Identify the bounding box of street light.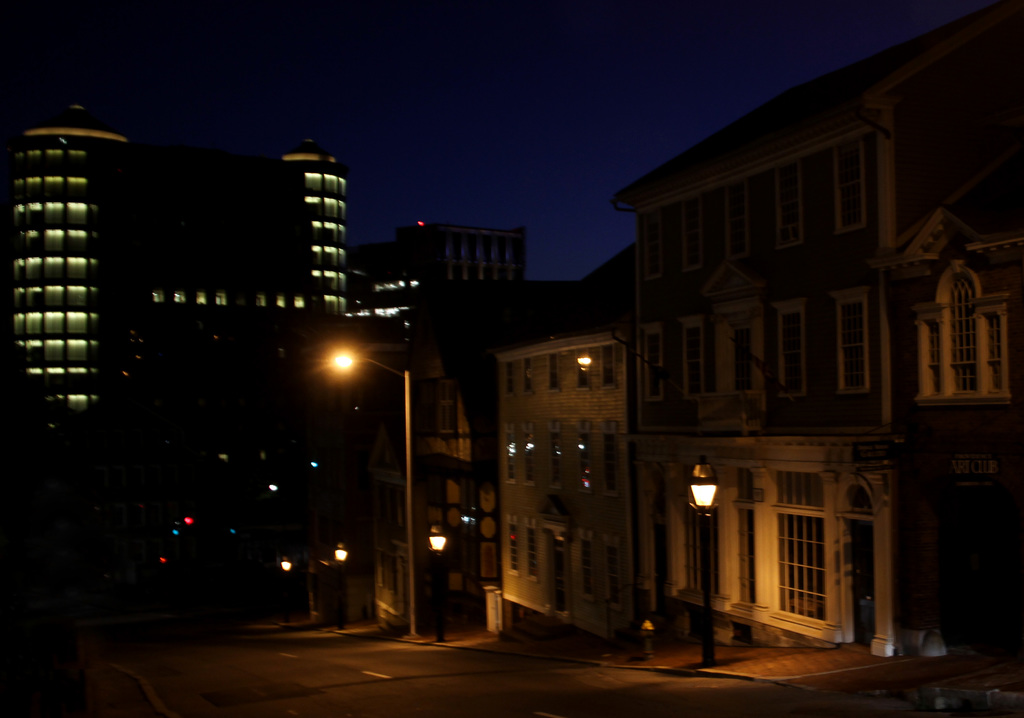
detection(687, 457, 723, 669).
